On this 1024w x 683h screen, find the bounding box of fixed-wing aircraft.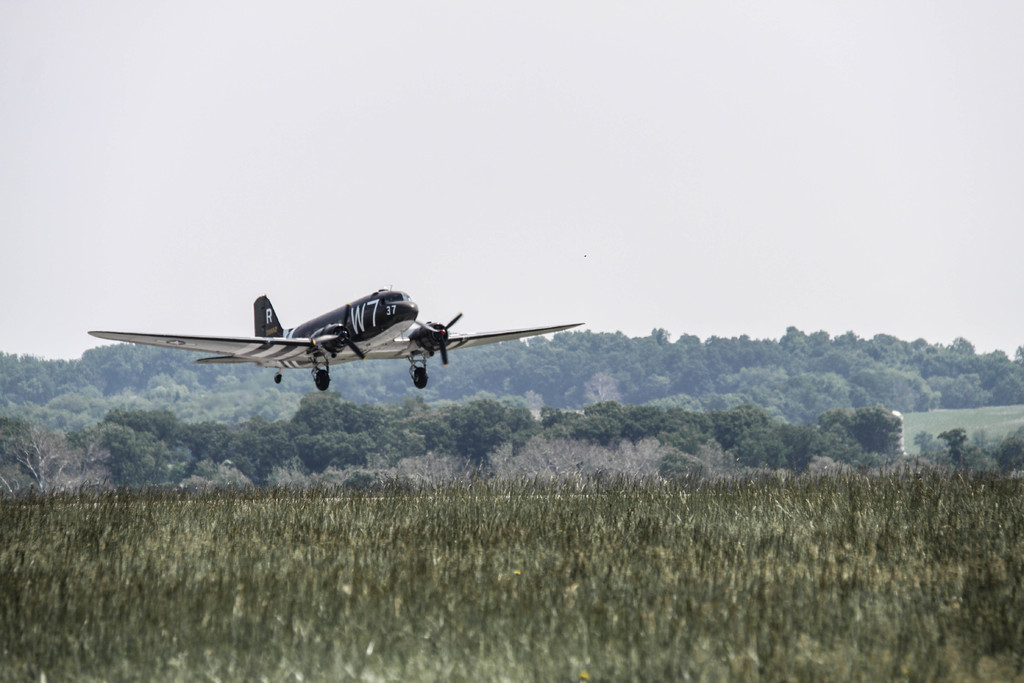
Bounding box: (left=86, top=284, right=584, bottom=390).
